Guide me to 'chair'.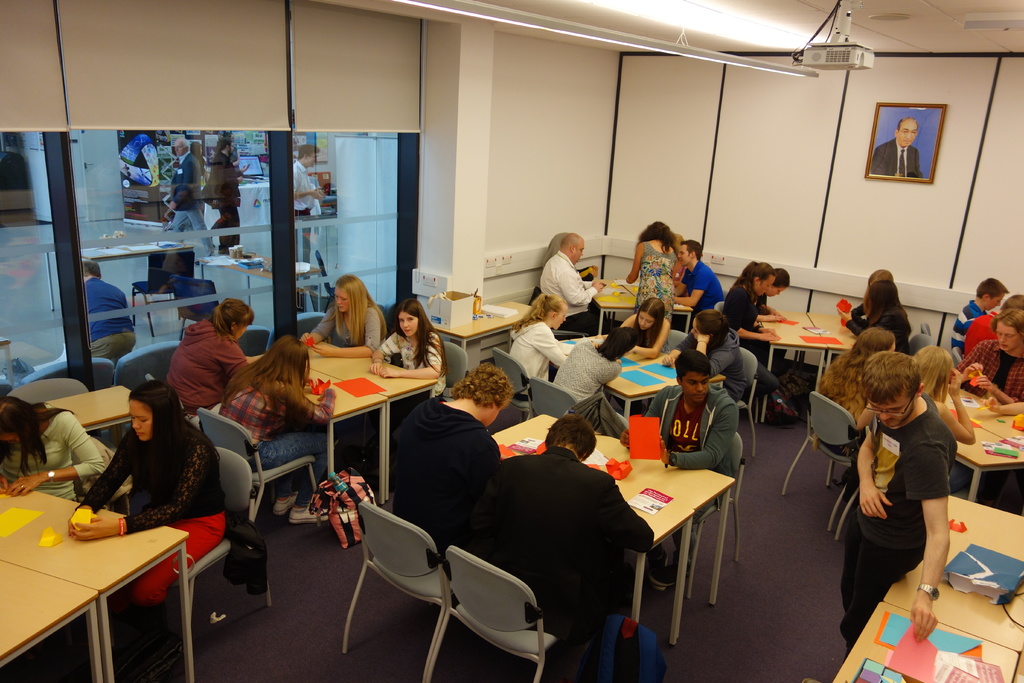
Guidance: box=[239, 325, 270, 363].
